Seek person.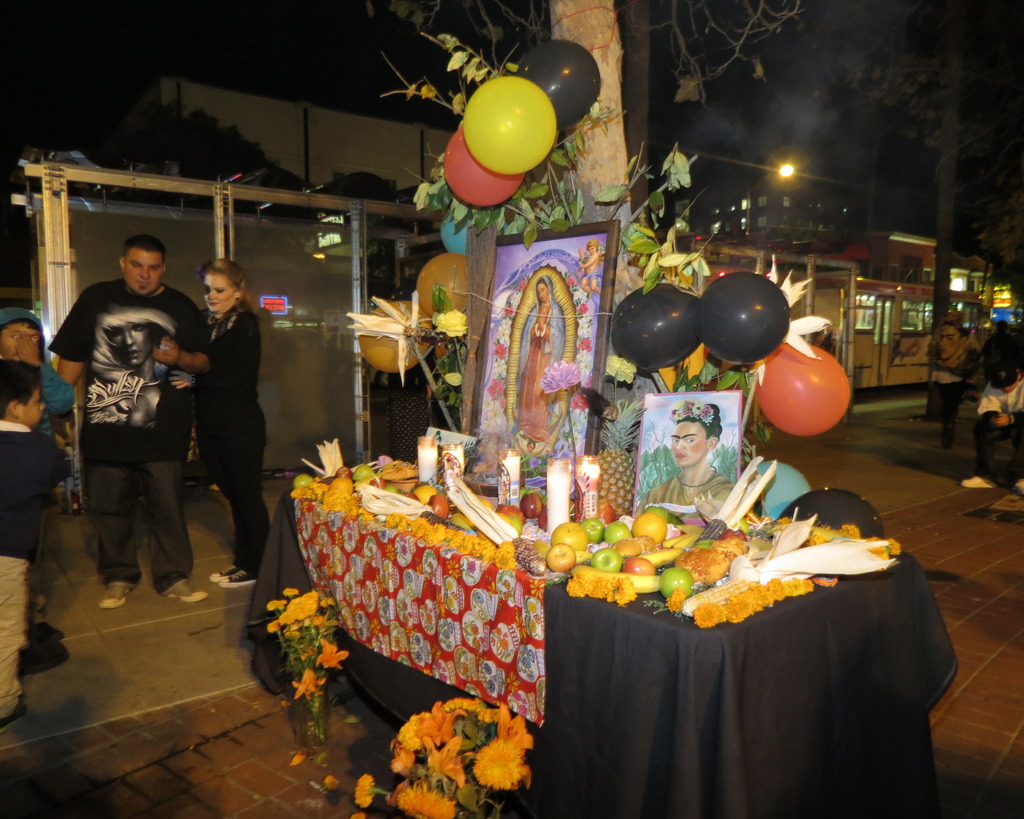
detection(517, 274, 561, 443).
